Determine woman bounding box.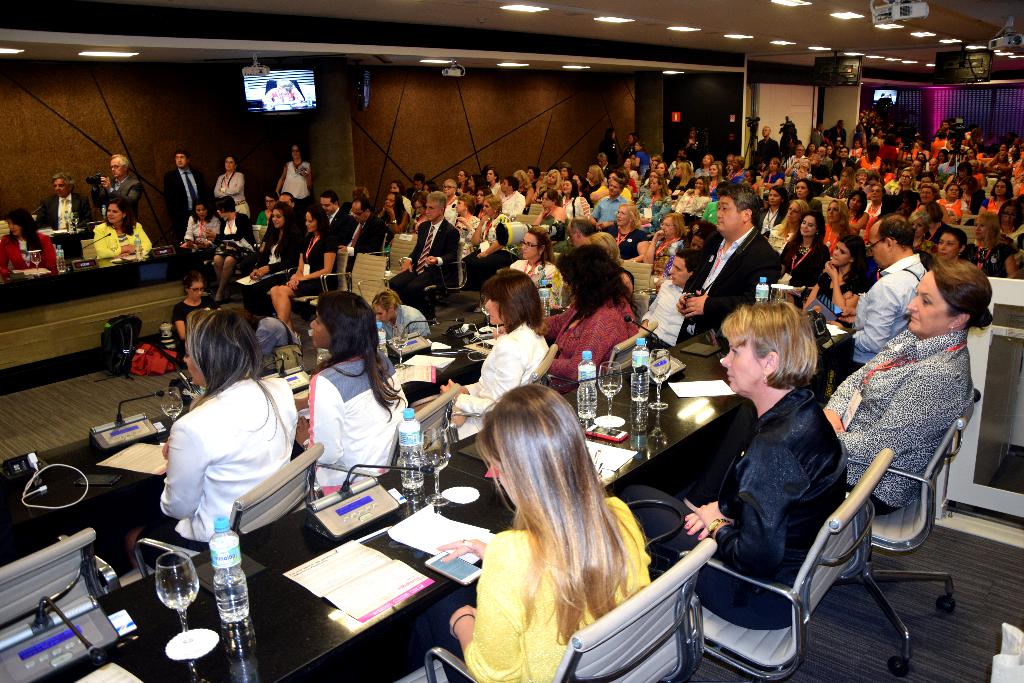
Determined: BBox(210, 156, 255, 217).
